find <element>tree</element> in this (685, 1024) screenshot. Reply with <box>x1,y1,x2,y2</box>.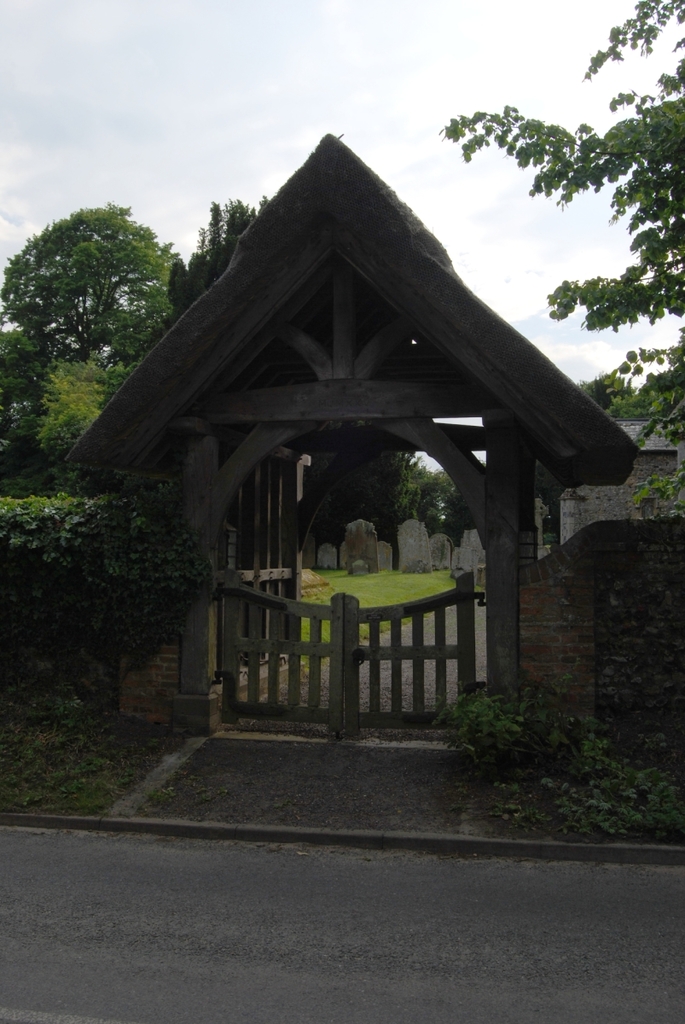
<box>28,171,160,382</box>.
